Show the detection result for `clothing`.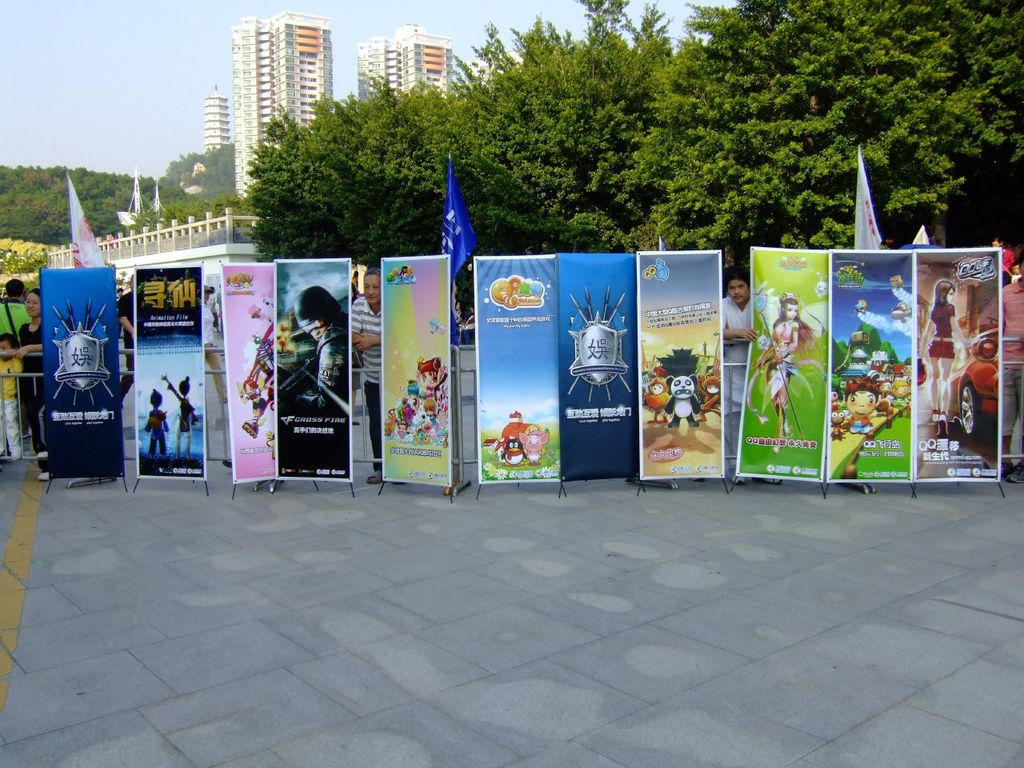
box(298, 324, 345, 410).
